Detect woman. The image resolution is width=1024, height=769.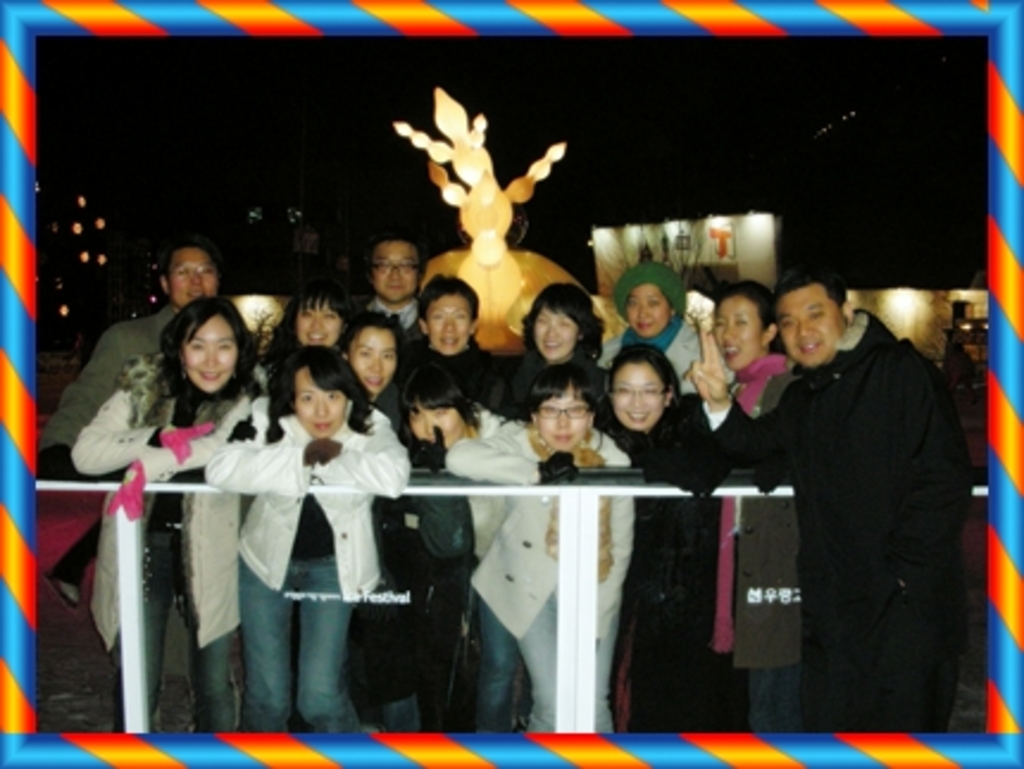
rect(200, 350, 412, 729).
